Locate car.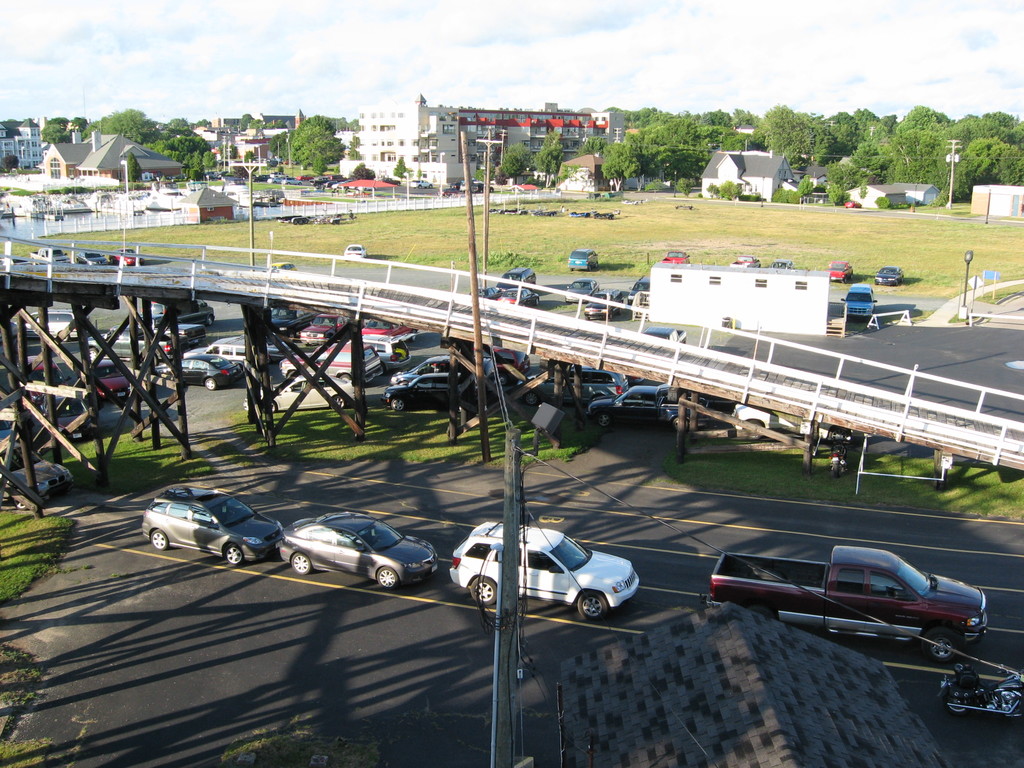
Bounding box: box=[136, 483, 276, 564].
